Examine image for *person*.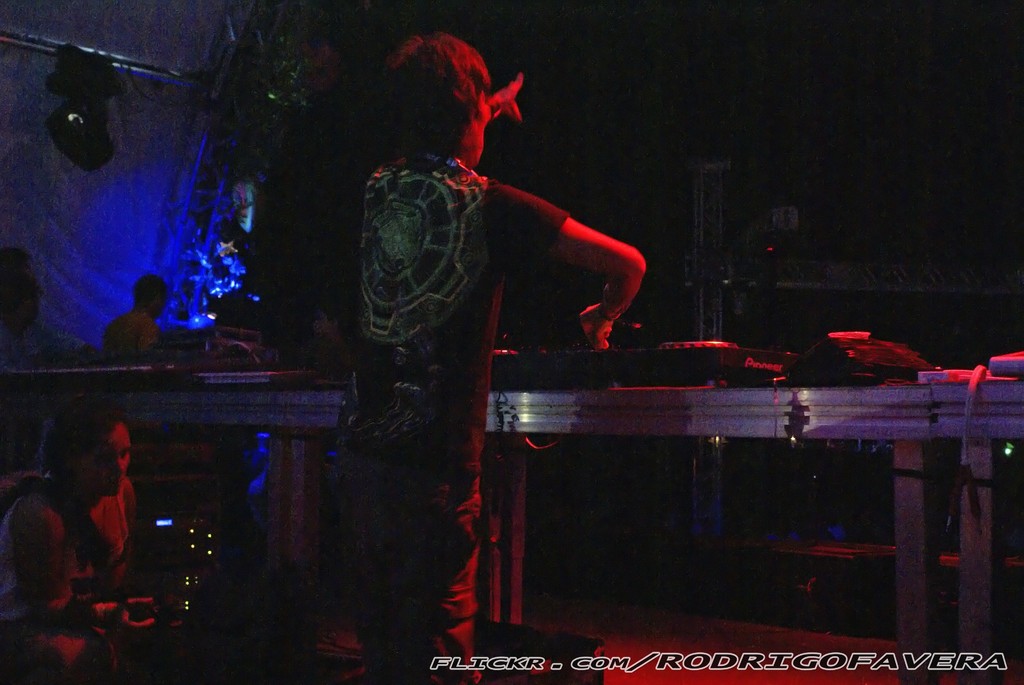
Examination result: <bbox>0, 248, 103, 368</bbox>.
